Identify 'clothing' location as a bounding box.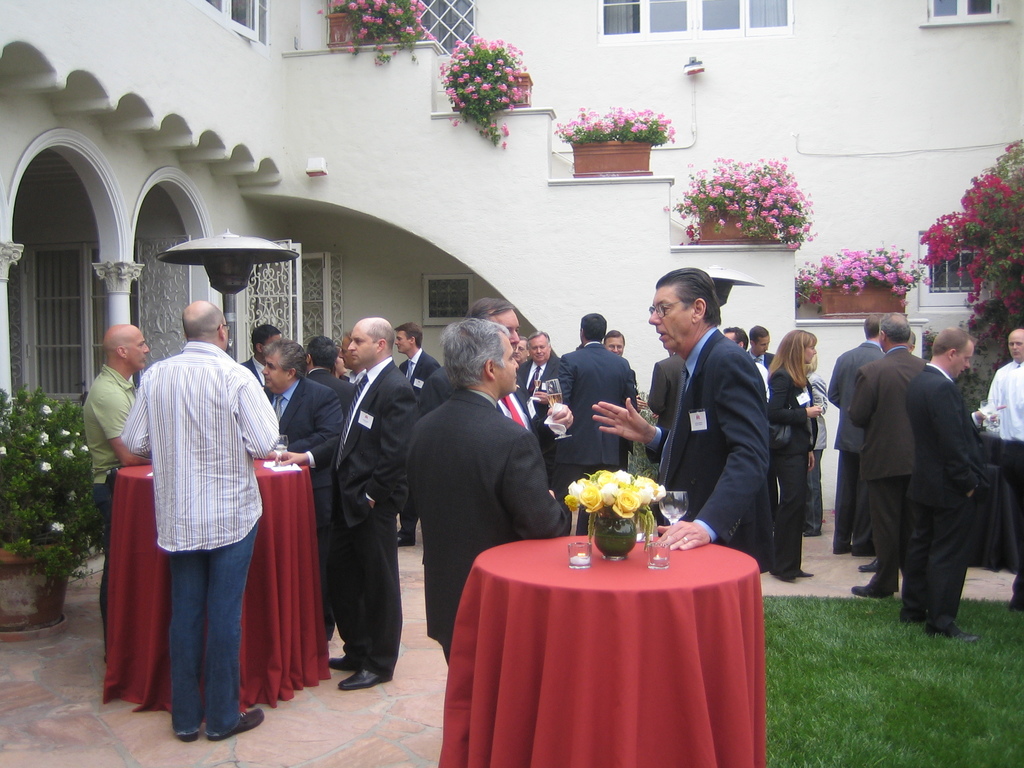
{"left": 509, "top": 368, "right": 550, "bottom": 490}.
